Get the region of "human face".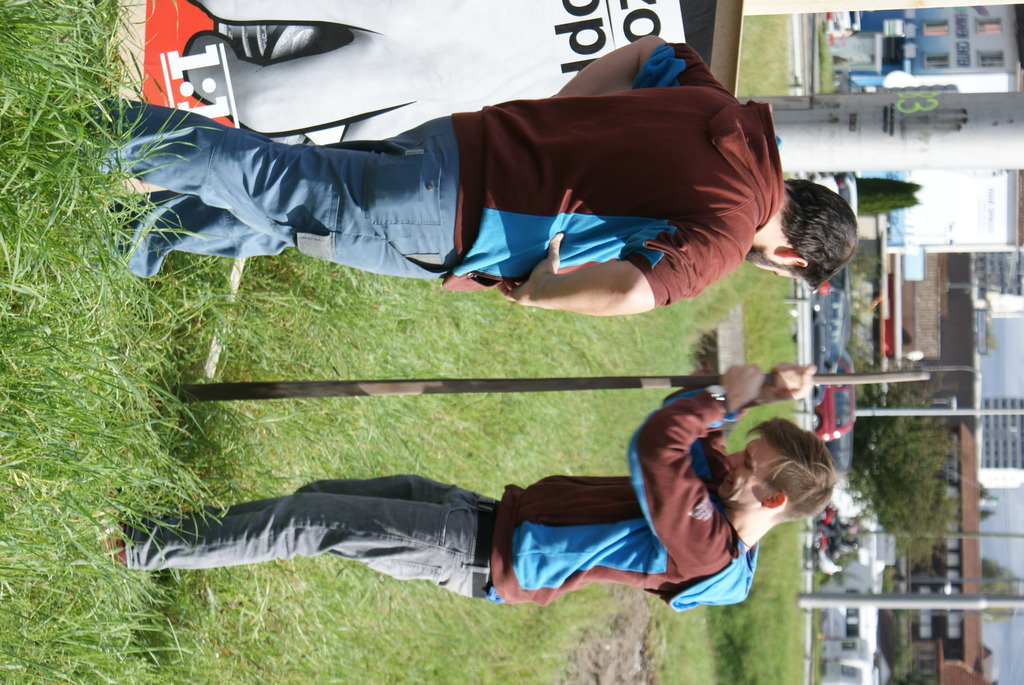
{"x1": 716, "y1": 438, "x2": 772, "y2": 504}.
